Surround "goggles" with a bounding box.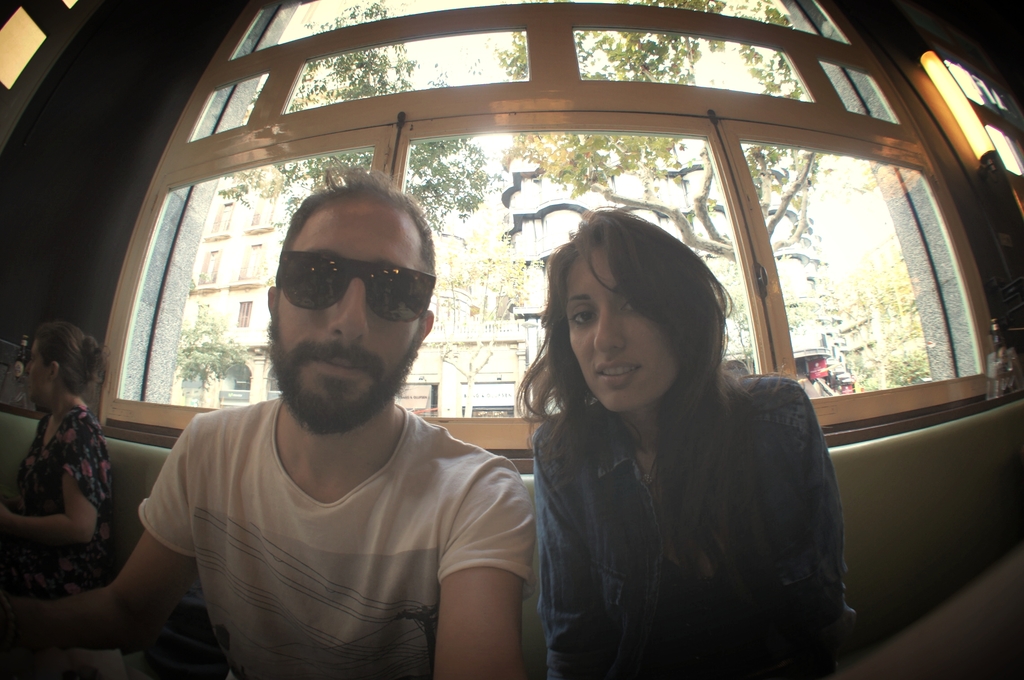
BBox(275, 239, 441, 328).
